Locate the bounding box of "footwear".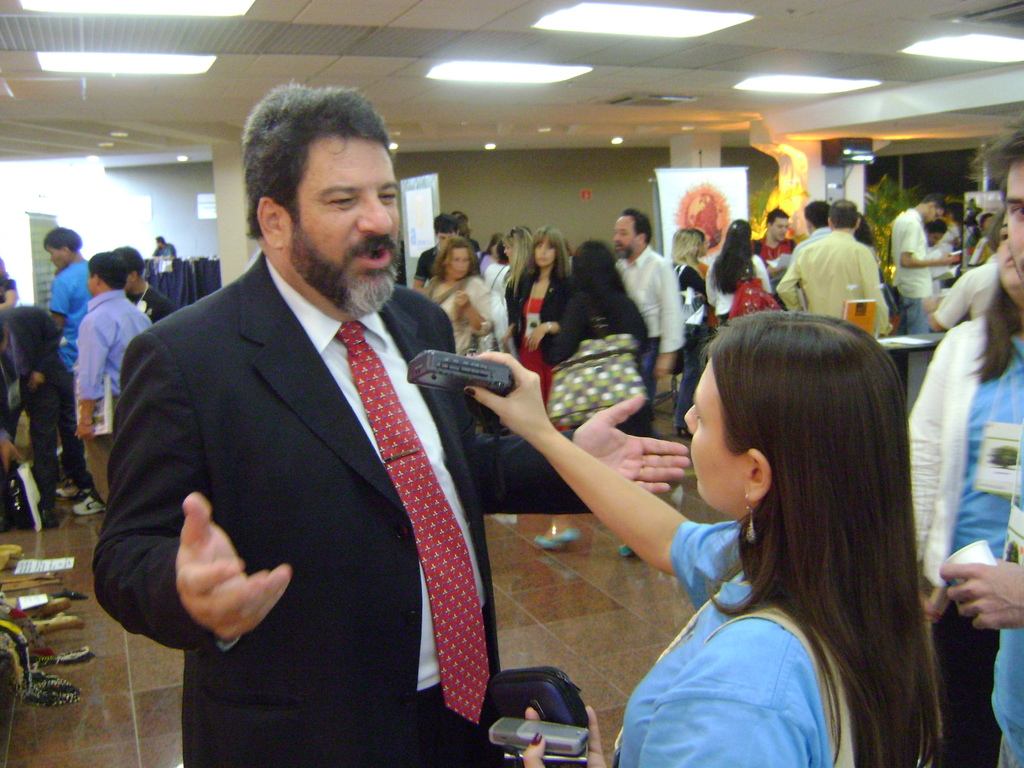
Bounding box: 533,531,577,554.
